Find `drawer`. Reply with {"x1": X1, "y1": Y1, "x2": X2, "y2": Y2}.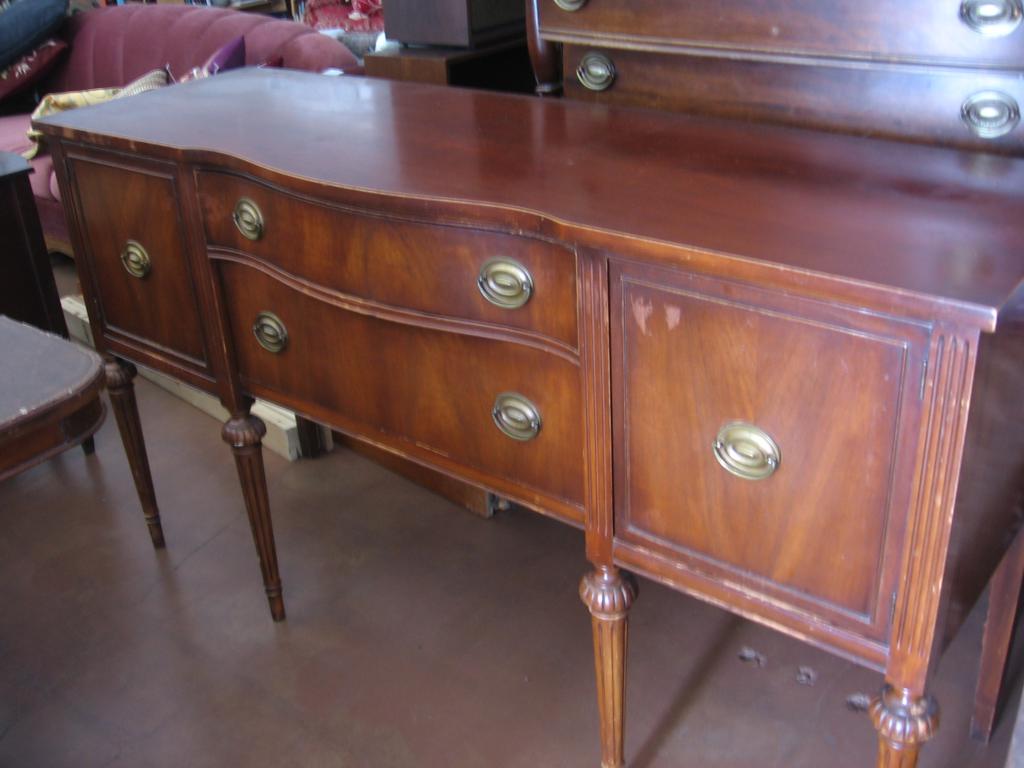
{"x1": 198, "y1": 172, "x2": 576, "y2": 351}.
